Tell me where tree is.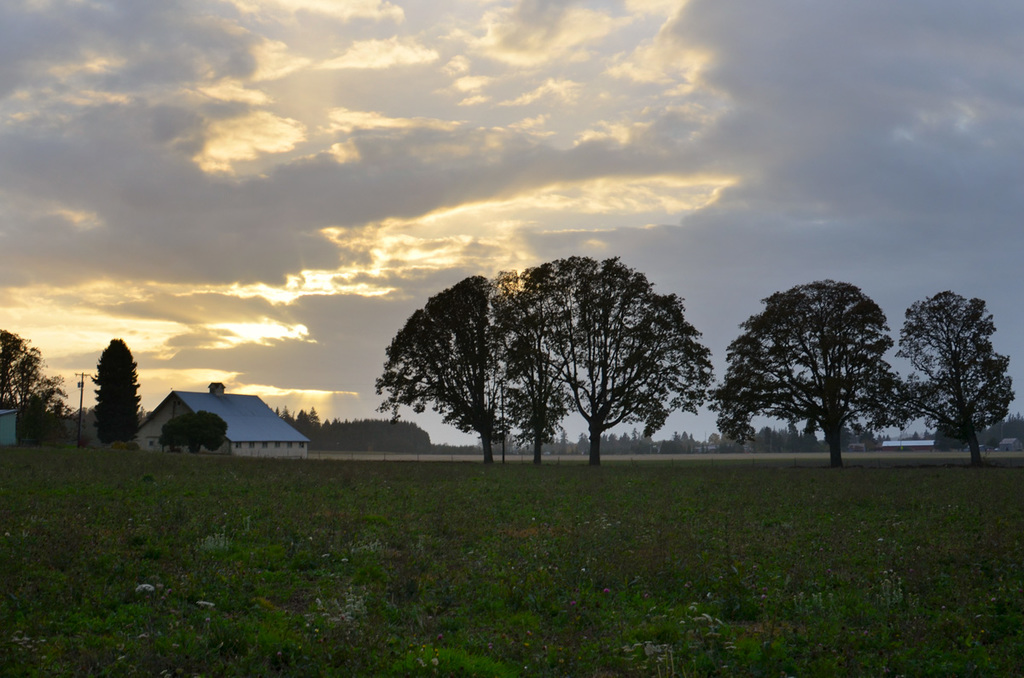
tree is at [157, 402, 229, 457].
